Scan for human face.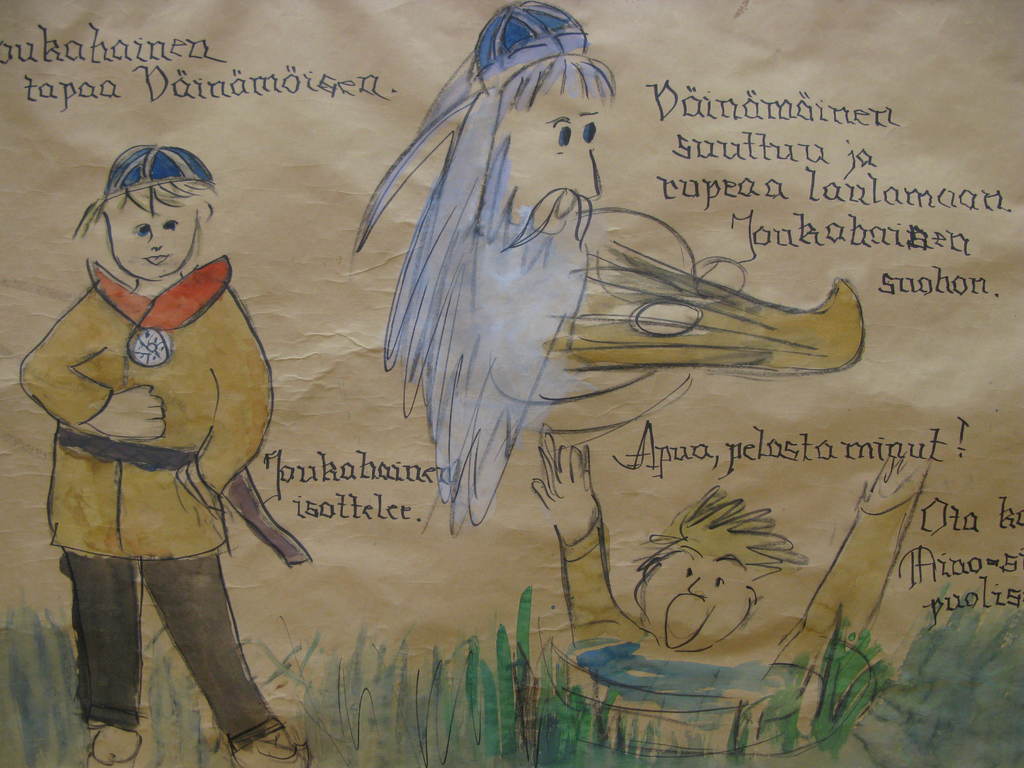
Scan result: <region>100, 183, 199, 276</region>.
